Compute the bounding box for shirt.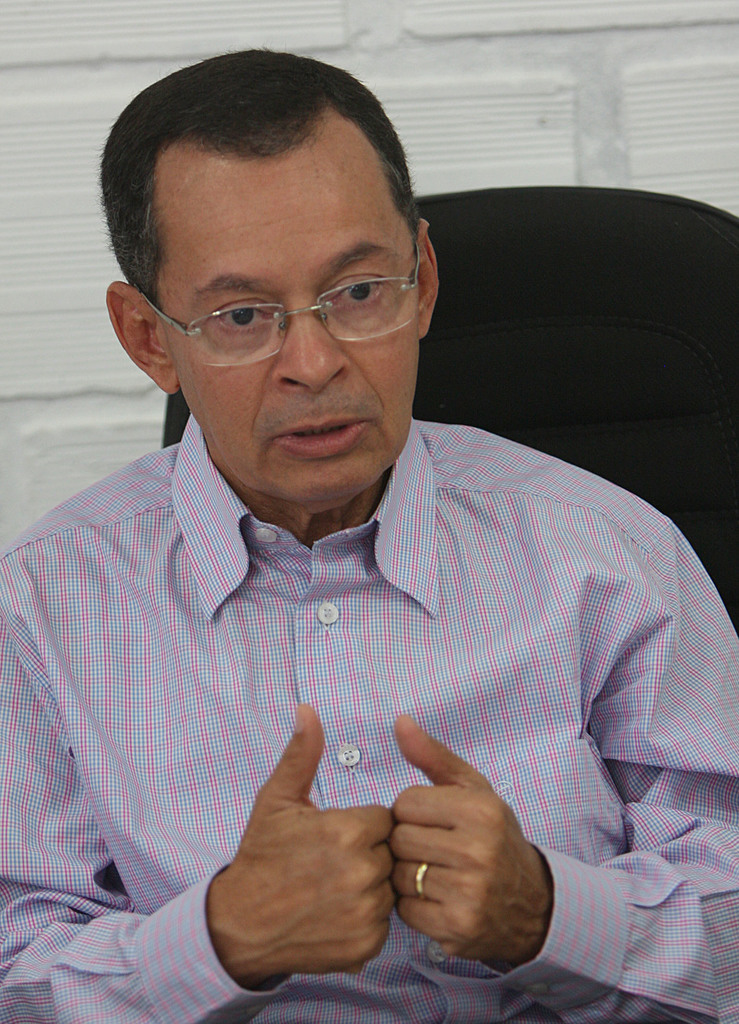
[0,237,700,998].
